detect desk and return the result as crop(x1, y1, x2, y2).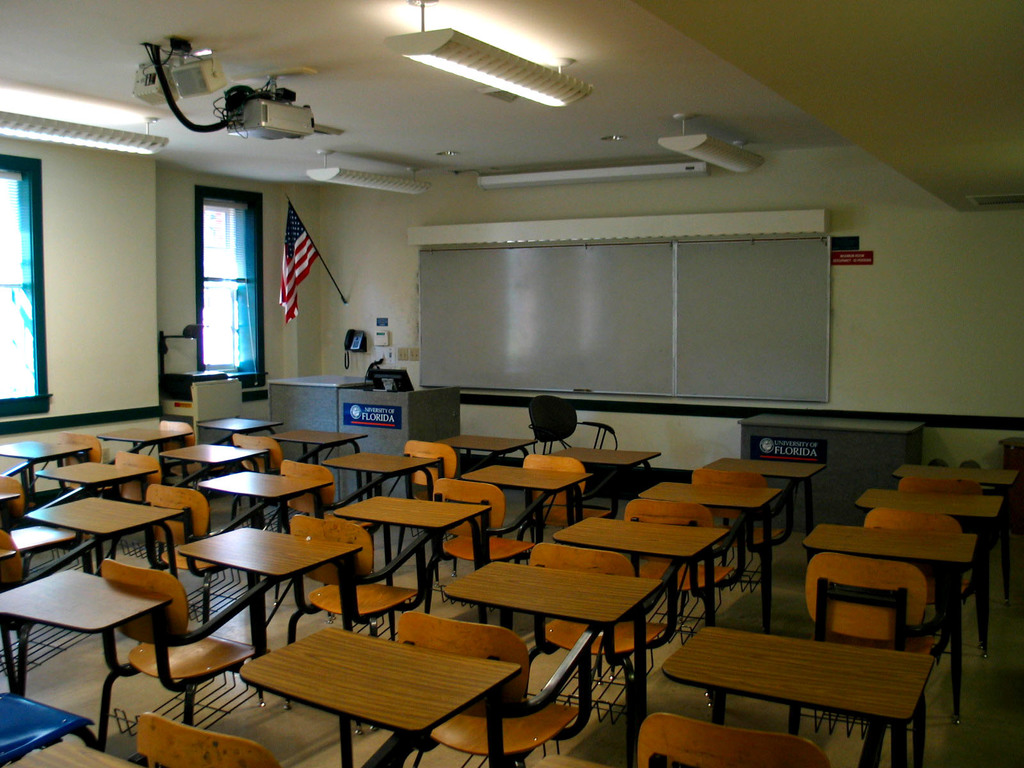
crop(0, 433, 93, 514).
